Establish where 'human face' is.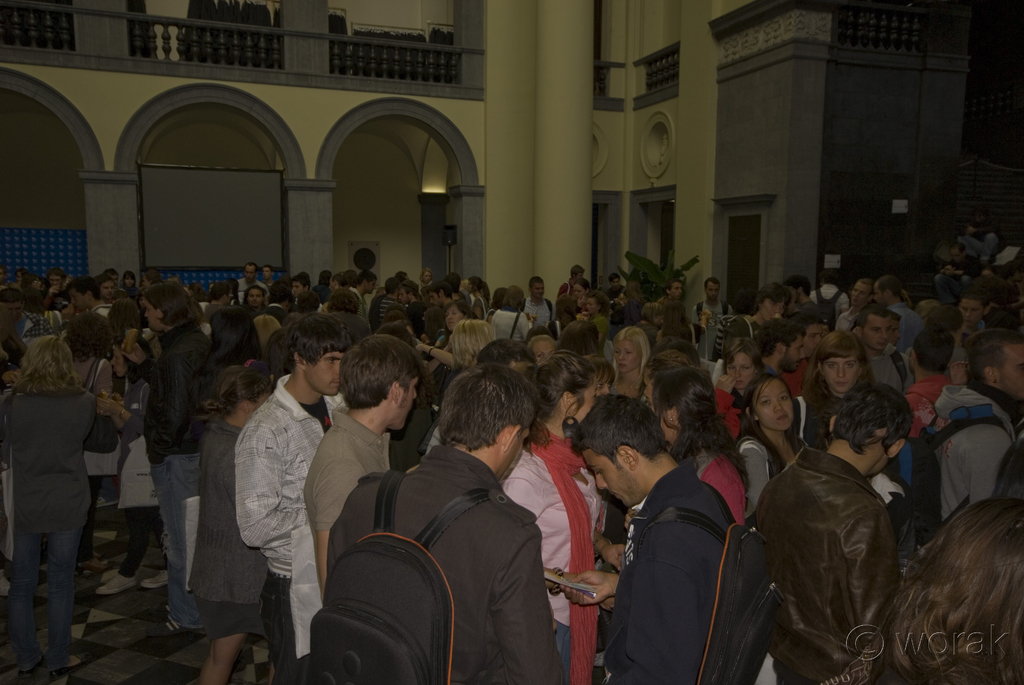
Established at select_region(306, 351, 343, 393).
